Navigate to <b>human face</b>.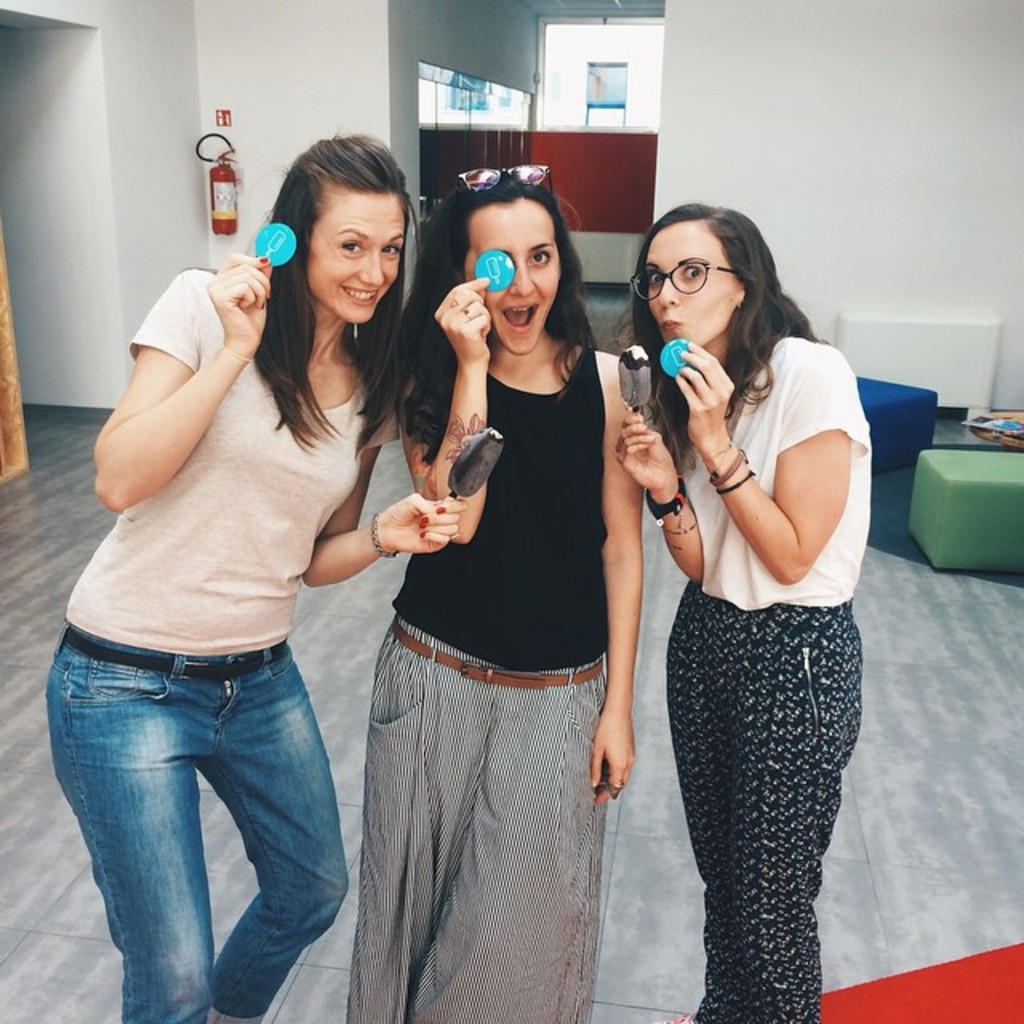
Navigation target: BBox(466, 197, 566, 360).
